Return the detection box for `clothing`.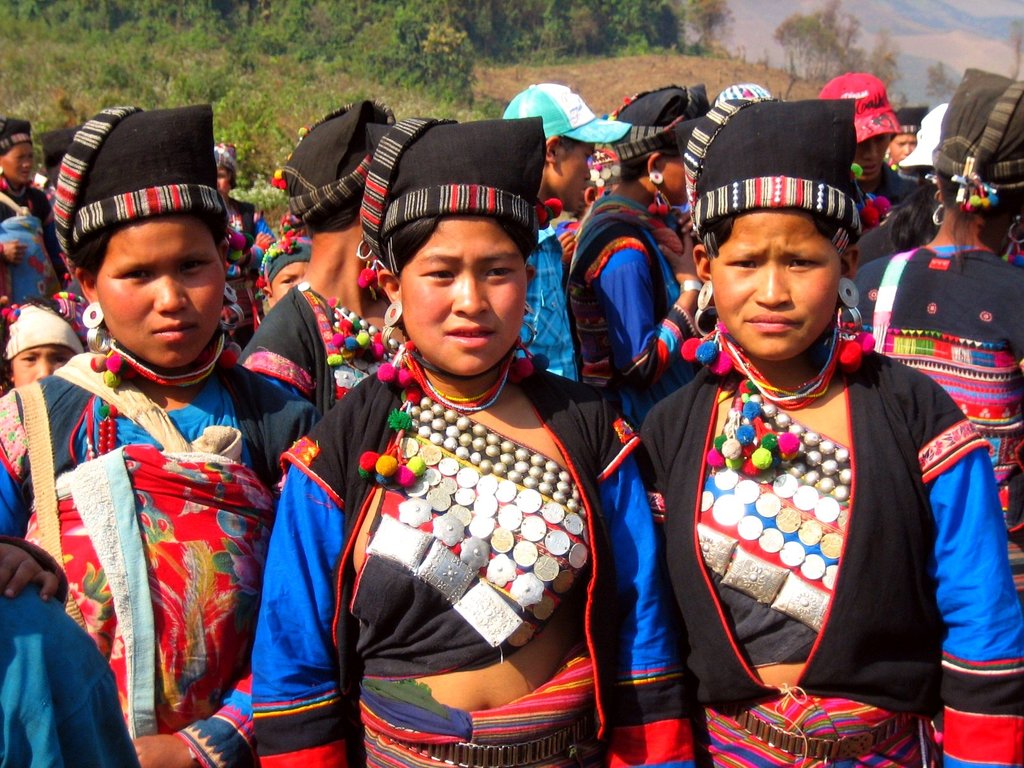
{"left": 635, "top": 338, "right": 1023, "bottom": 767}.
